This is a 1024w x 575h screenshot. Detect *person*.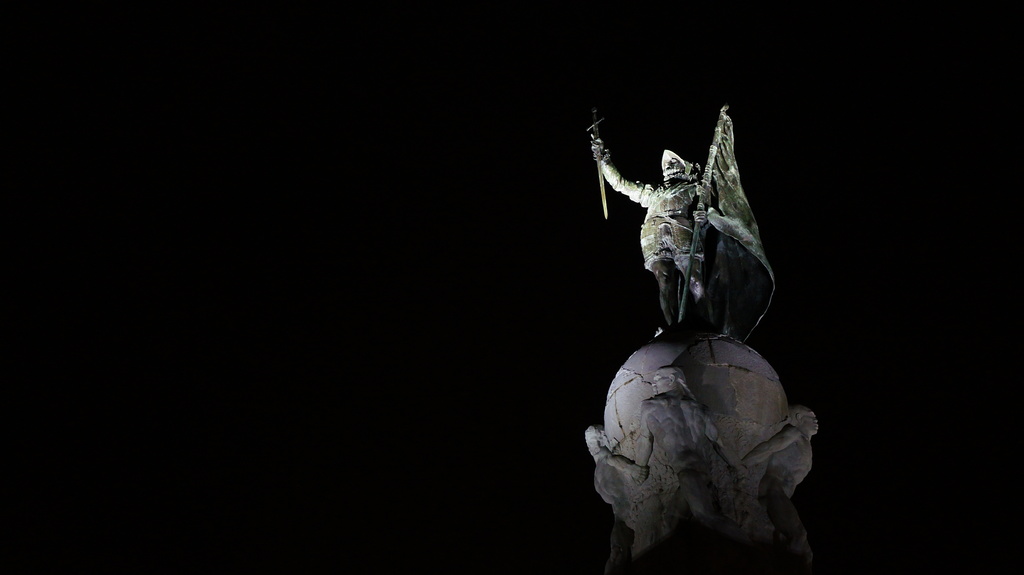
crop(590, 133, 717, 334).
